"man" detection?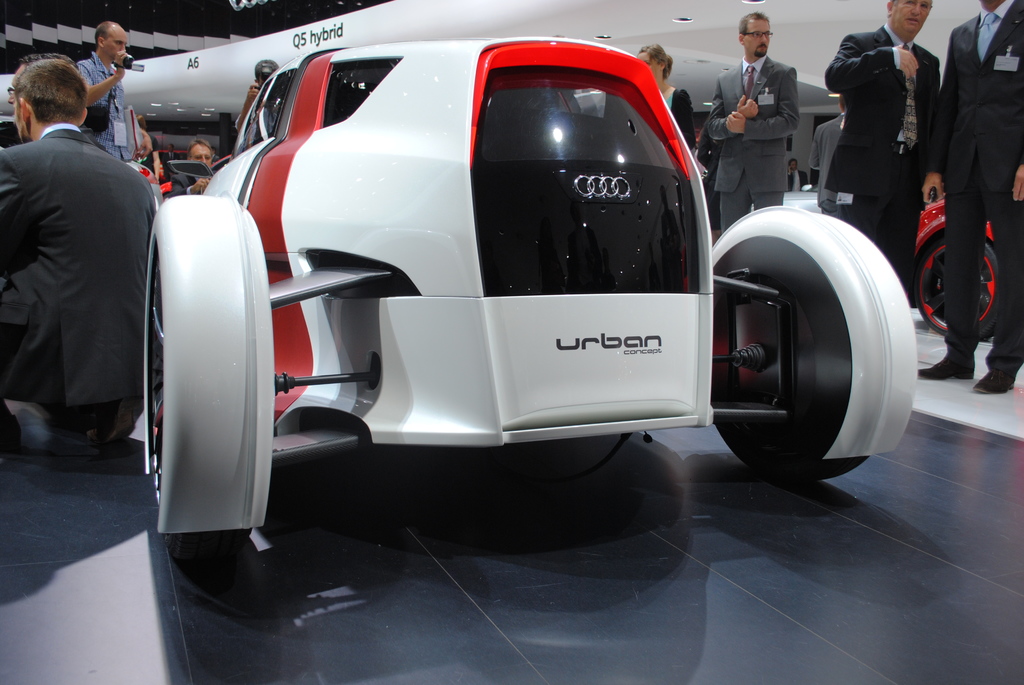
pyautogui.locateOnScreen(703, 4, 789, 234)
